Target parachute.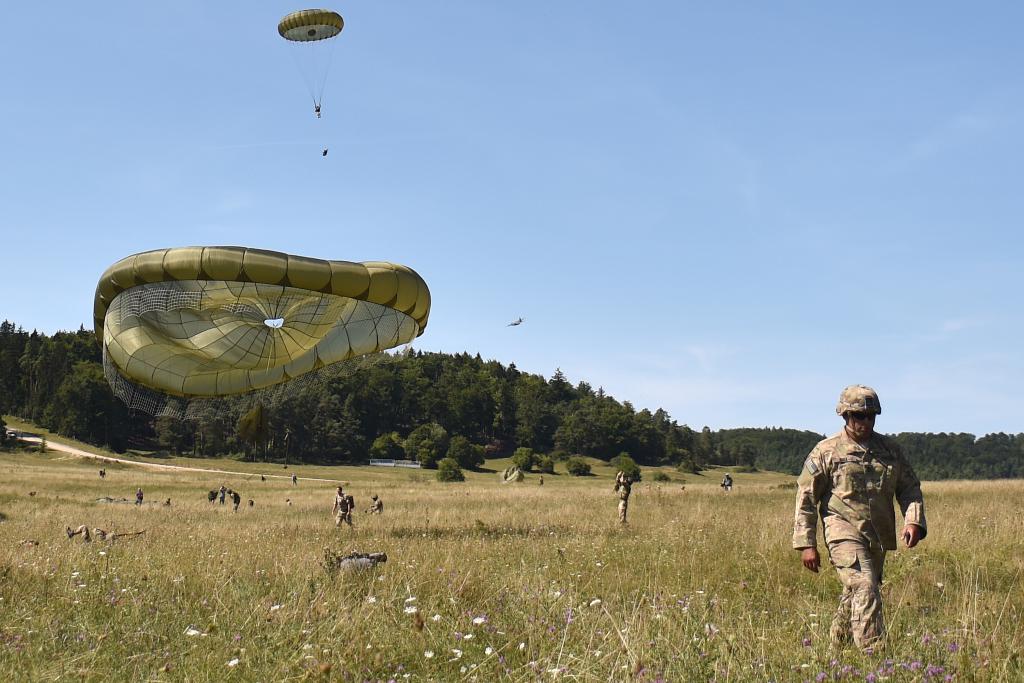
Target region: 92 246 433 427.
